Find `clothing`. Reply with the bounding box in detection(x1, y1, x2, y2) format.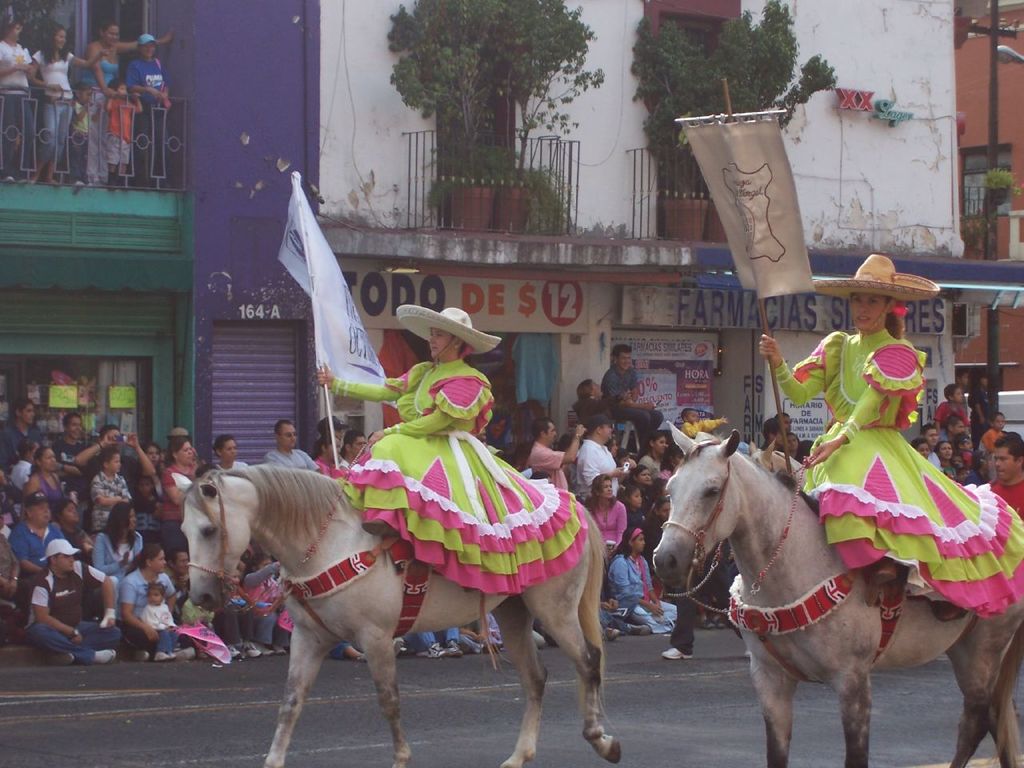
detection(36, 50, 74, 170).
